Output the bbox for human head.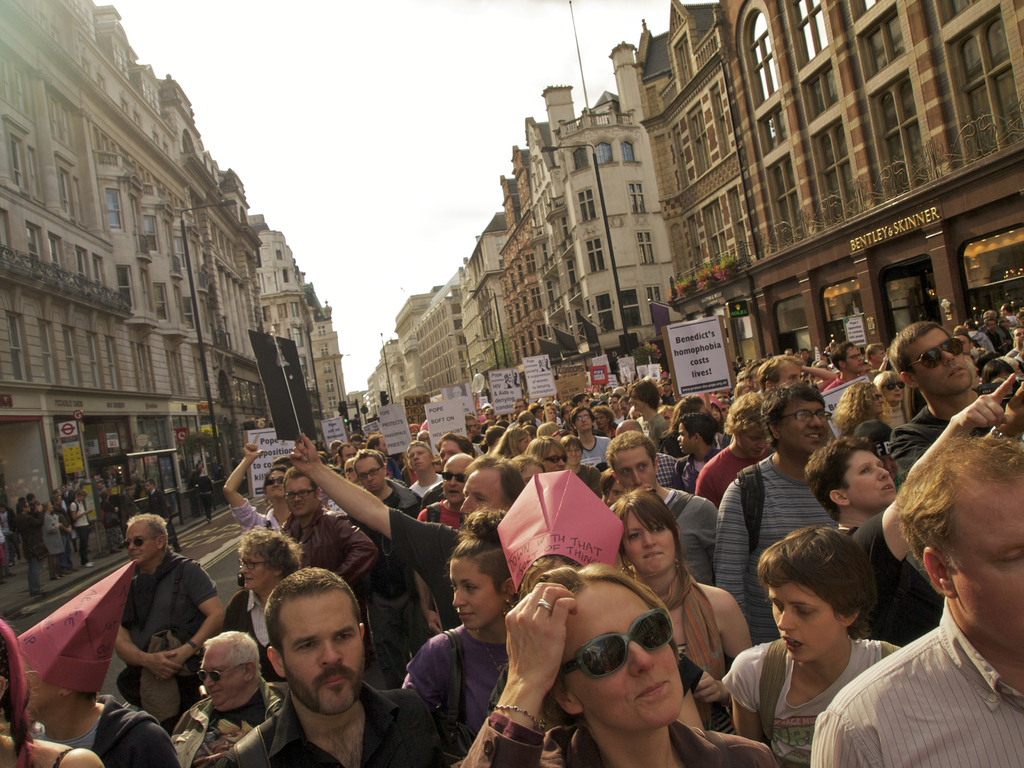
x1=625, y1=379, x2=661, y2=412.
